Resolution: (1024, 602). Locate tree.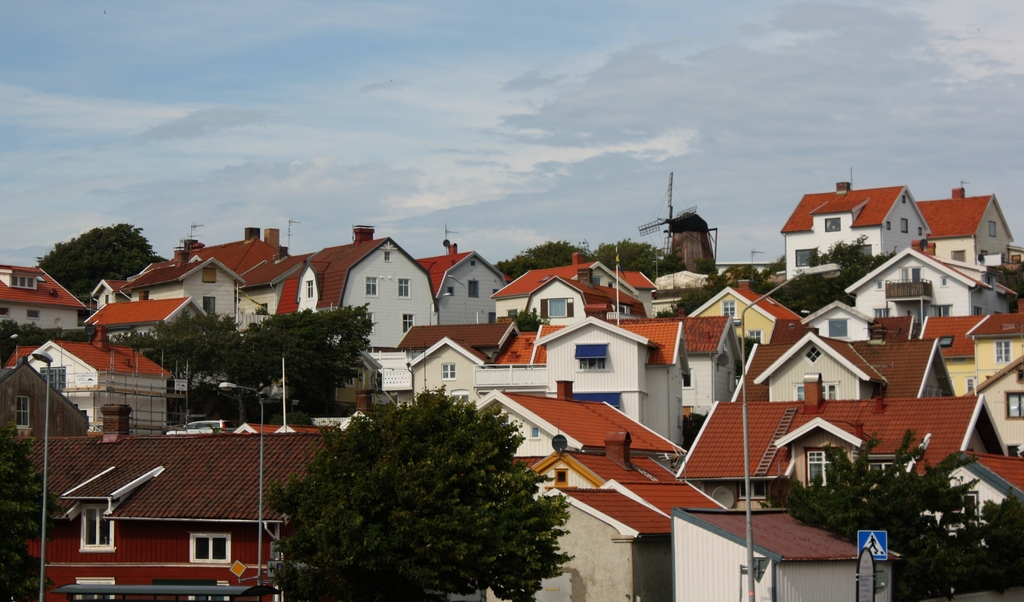
crop(238, 366, 600, 580).
